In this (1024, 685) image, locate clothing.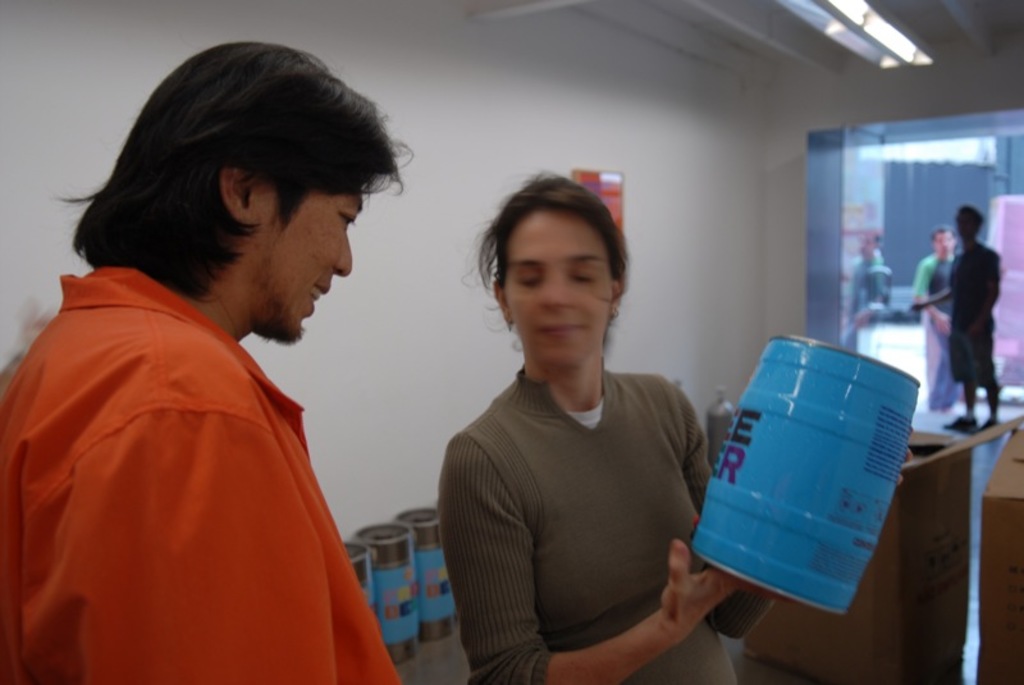
Bounding box: region(9, 218, 385, 684).
